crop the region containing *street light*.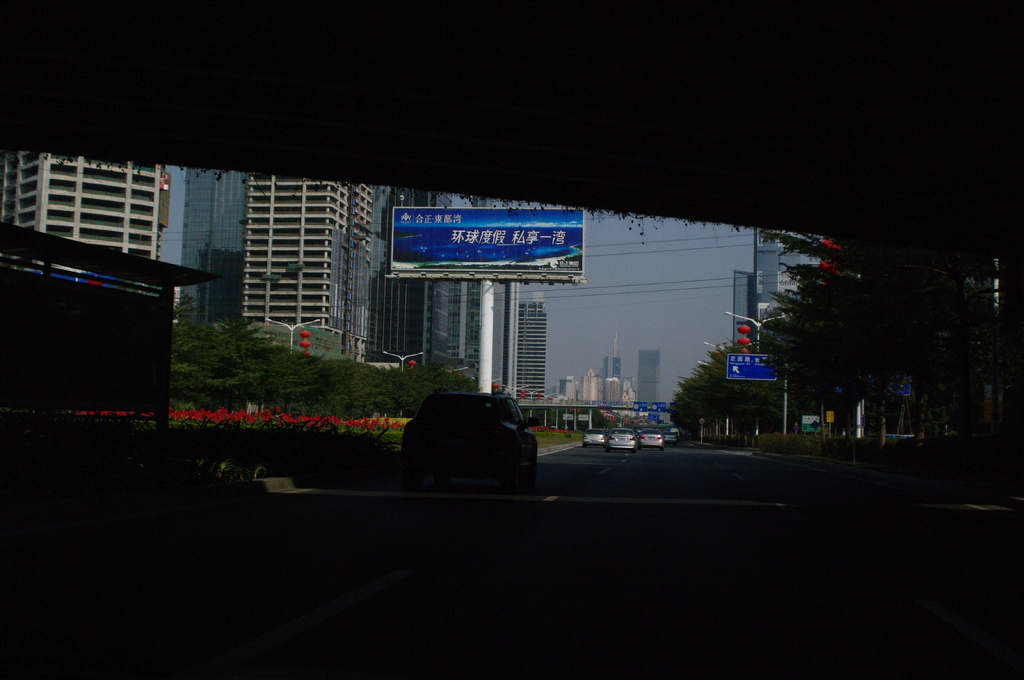
Crop region: locate(502, 380, 527, 399).
